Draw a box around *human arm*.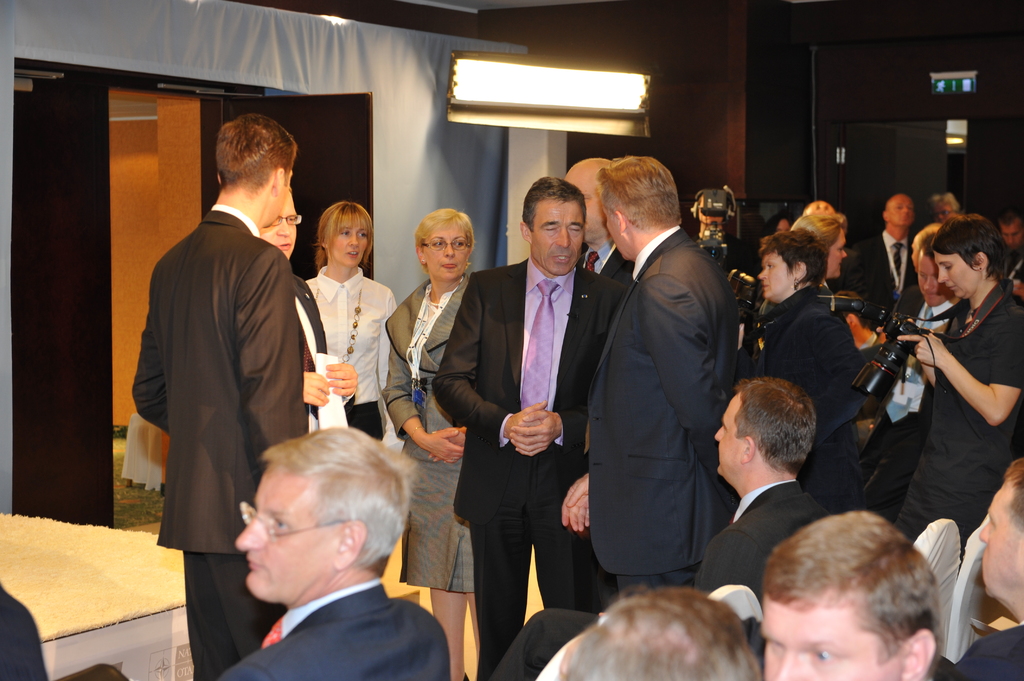
x1=811, y1=316, x2=868, y2=445.
